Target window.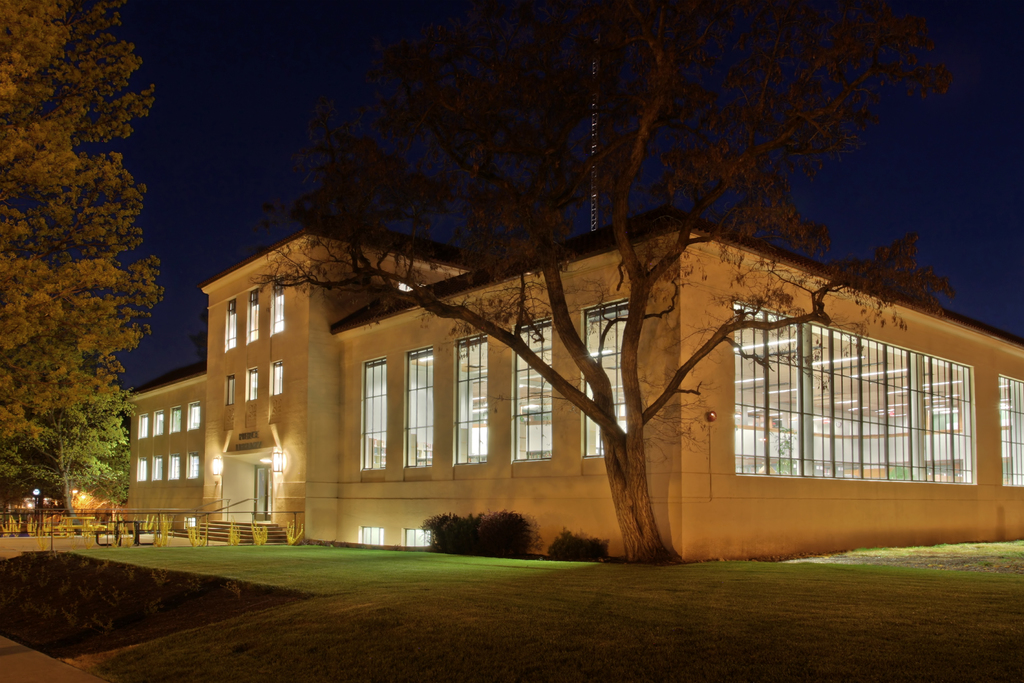
Target region: box(359, 353, 394, 471).
